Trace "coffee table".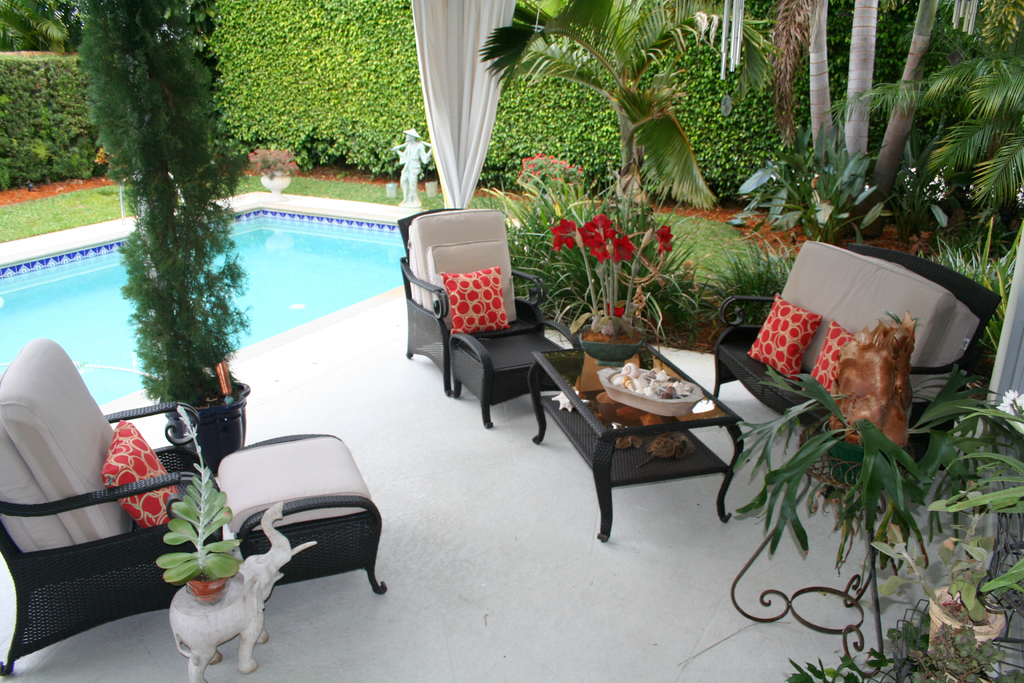
Traced to <box>554,339,779,549</box>.
